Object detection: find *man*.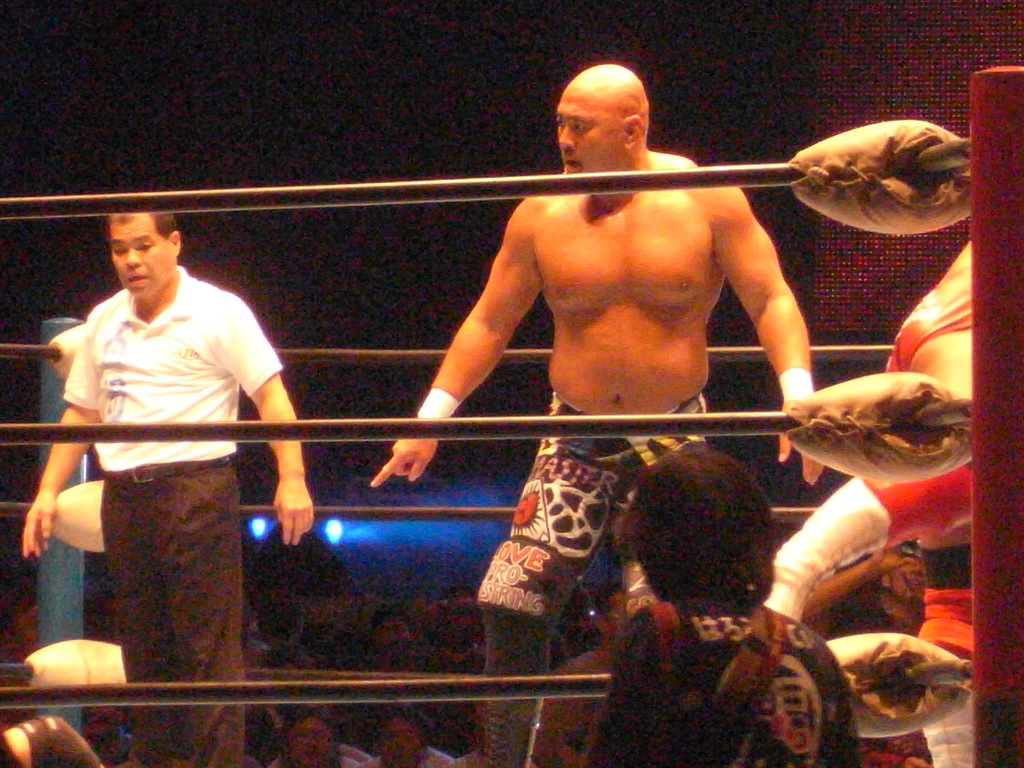
BBox(33, 207, 315, 648).
